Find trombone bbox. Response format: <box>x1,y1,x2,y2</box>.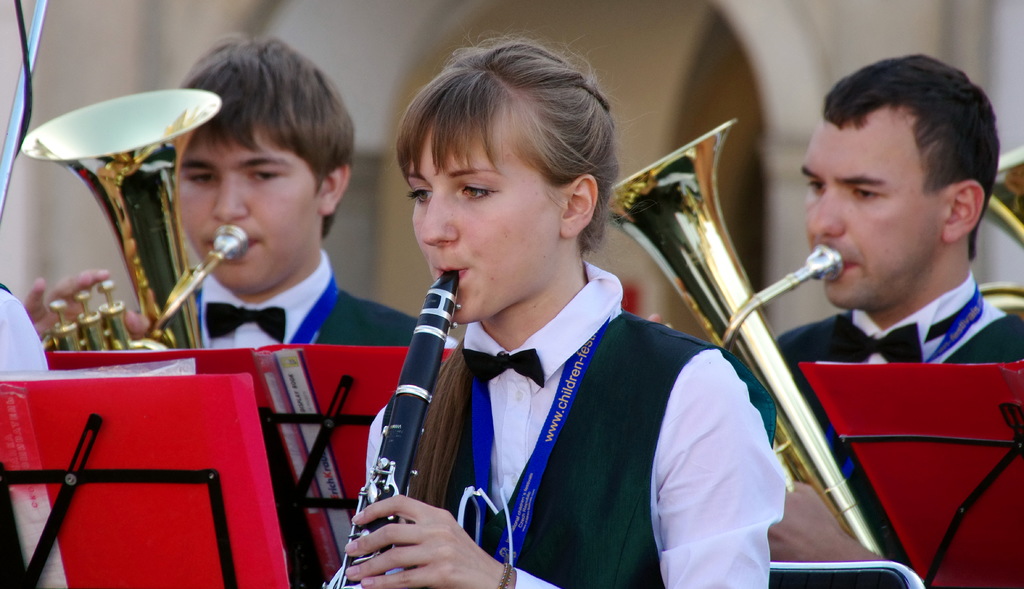
<box>965,145,1023,323</box>.
